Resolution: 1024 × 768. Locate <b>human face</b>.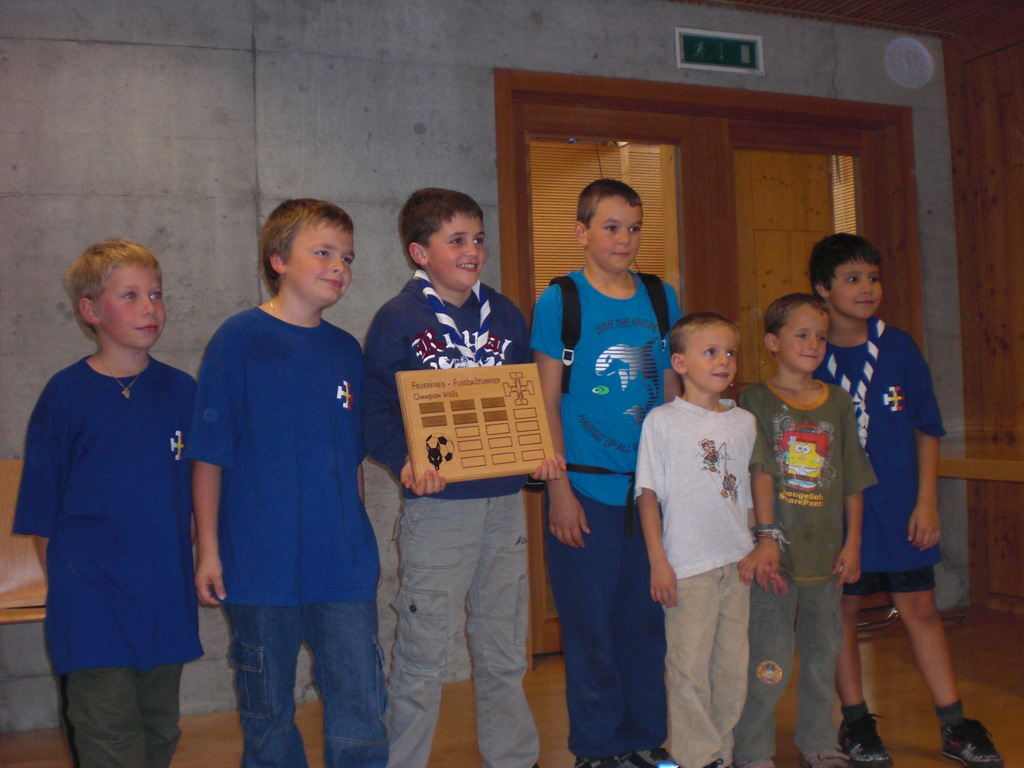
583,193,641,269.
